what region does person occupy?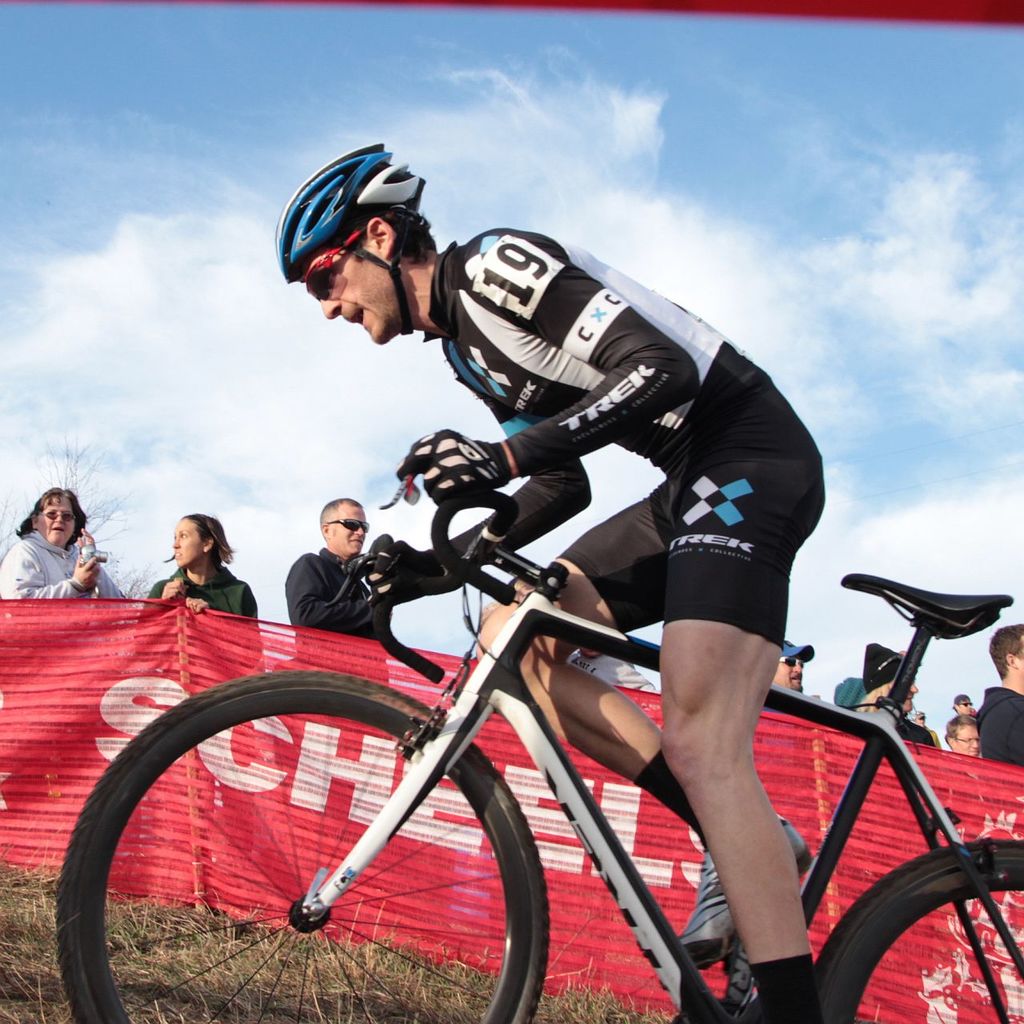
{"x1": 870, "y1": 631, "x2": 944, "y2": 746}.
